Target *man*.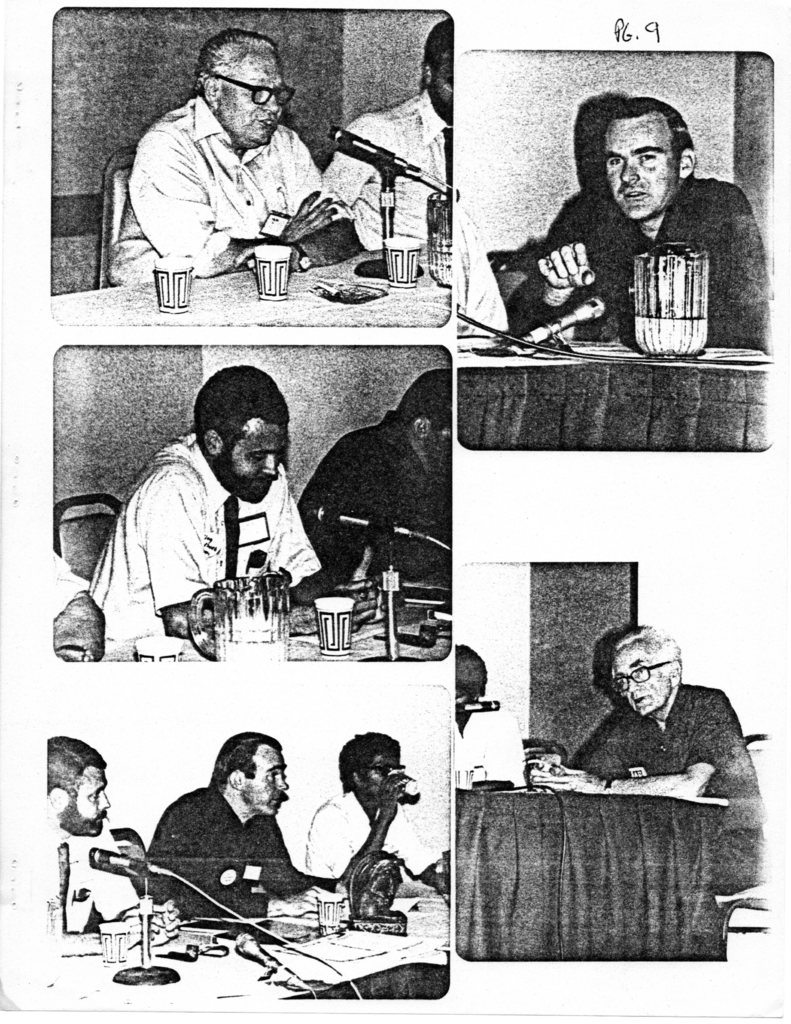
Target region: box=[42, 733, 147, 937].
